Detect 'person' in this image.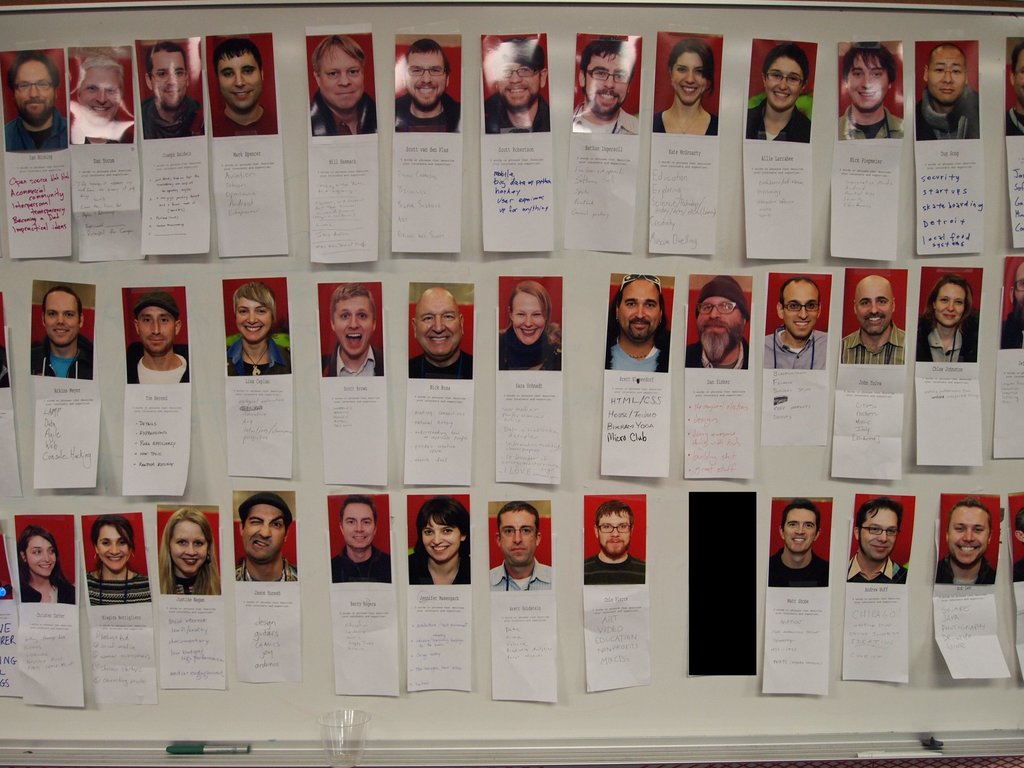
Detection: (131, 296, 199, 383).
